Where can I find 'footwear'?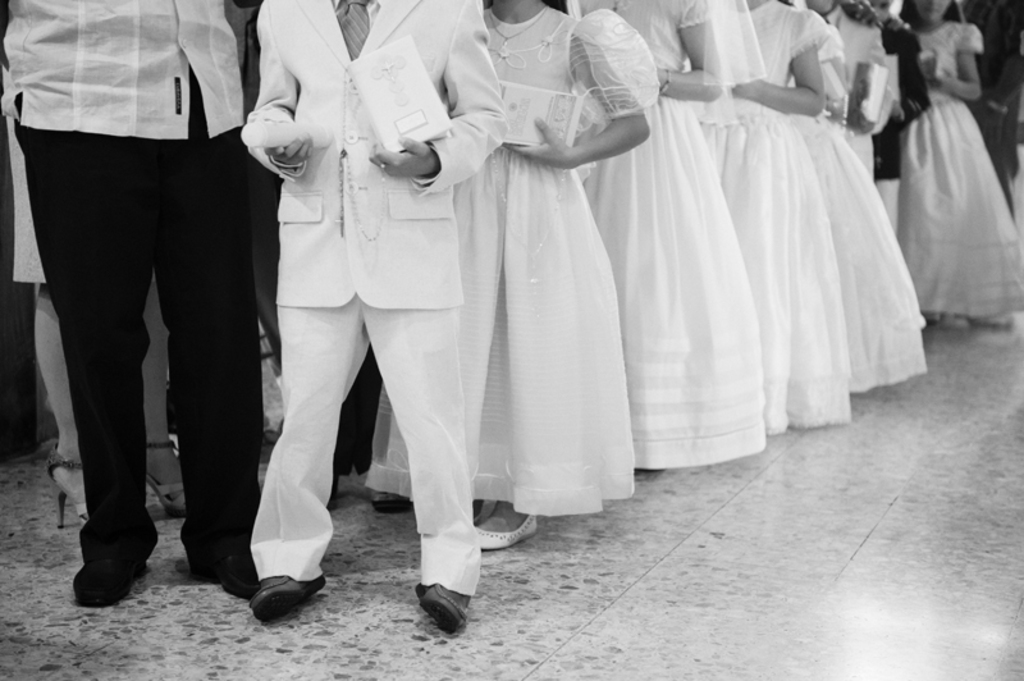
You can find it at box(178, 535, 260, 602).
